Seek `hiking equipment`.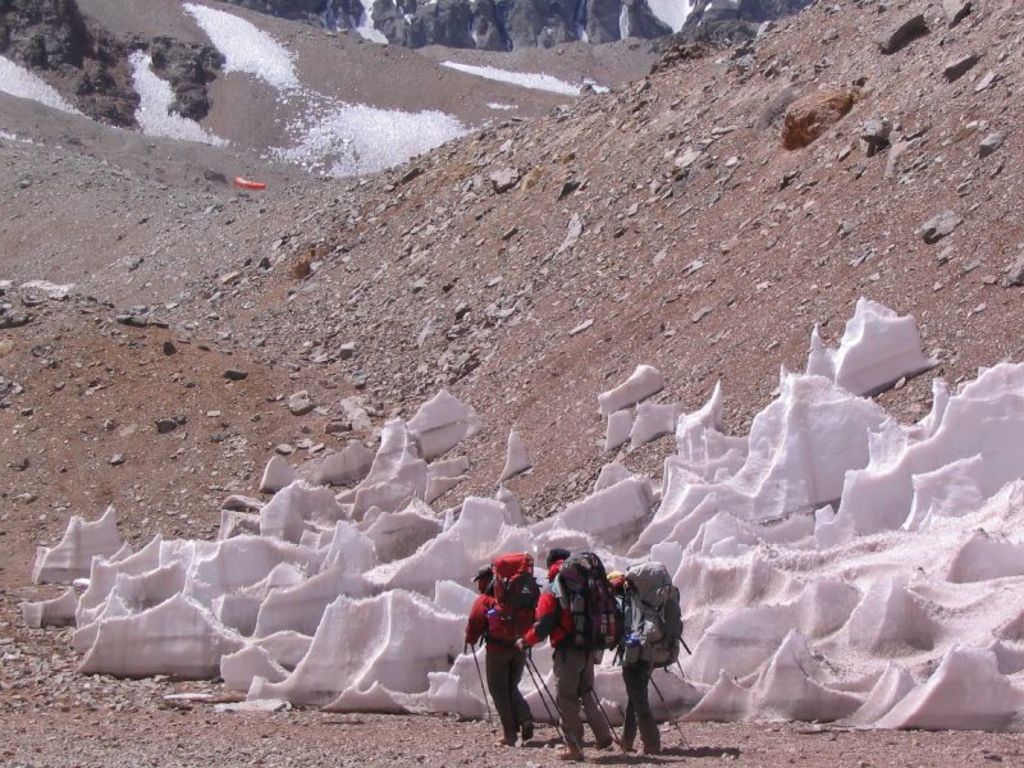
<bbox>556, 545, 621, 650</bbox>.
